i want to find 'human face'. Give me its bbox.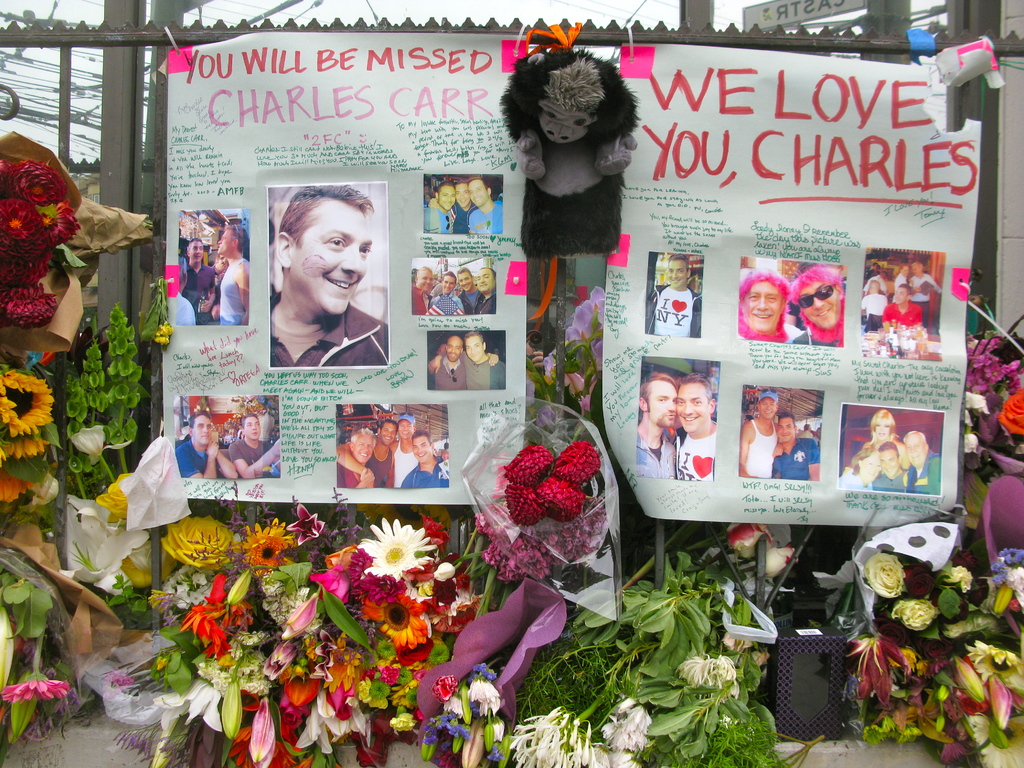
913, 262, 922, 275.
